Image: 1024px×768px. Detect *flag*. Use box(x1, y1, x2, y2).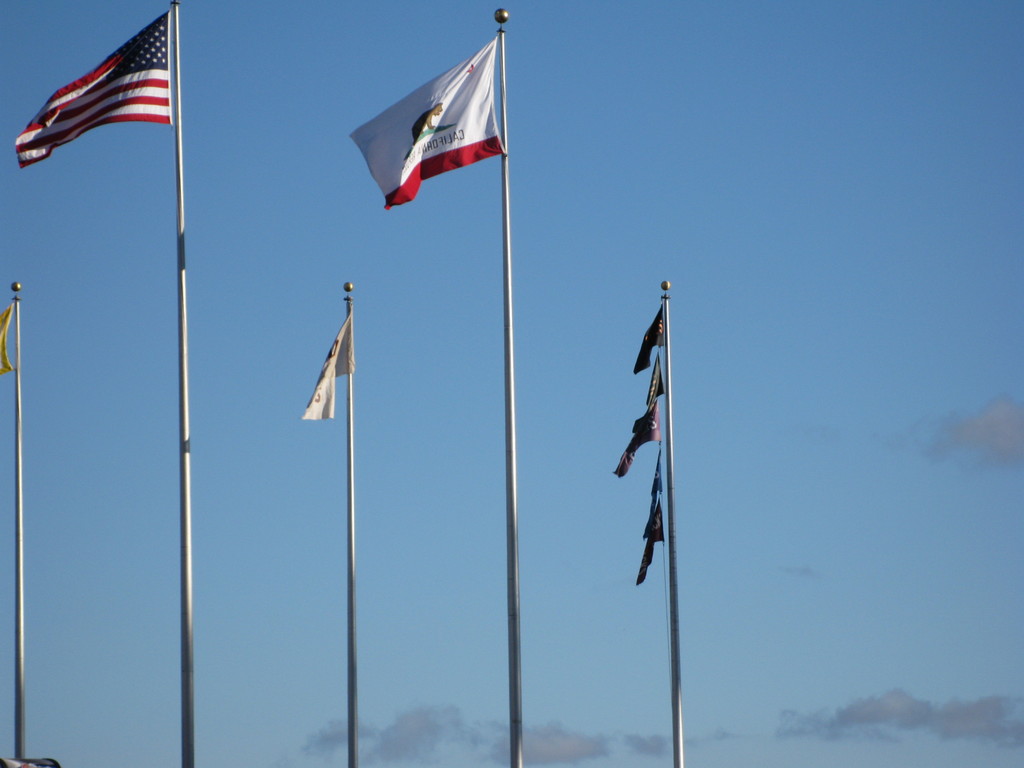
box(612, 406, 668, 477).
